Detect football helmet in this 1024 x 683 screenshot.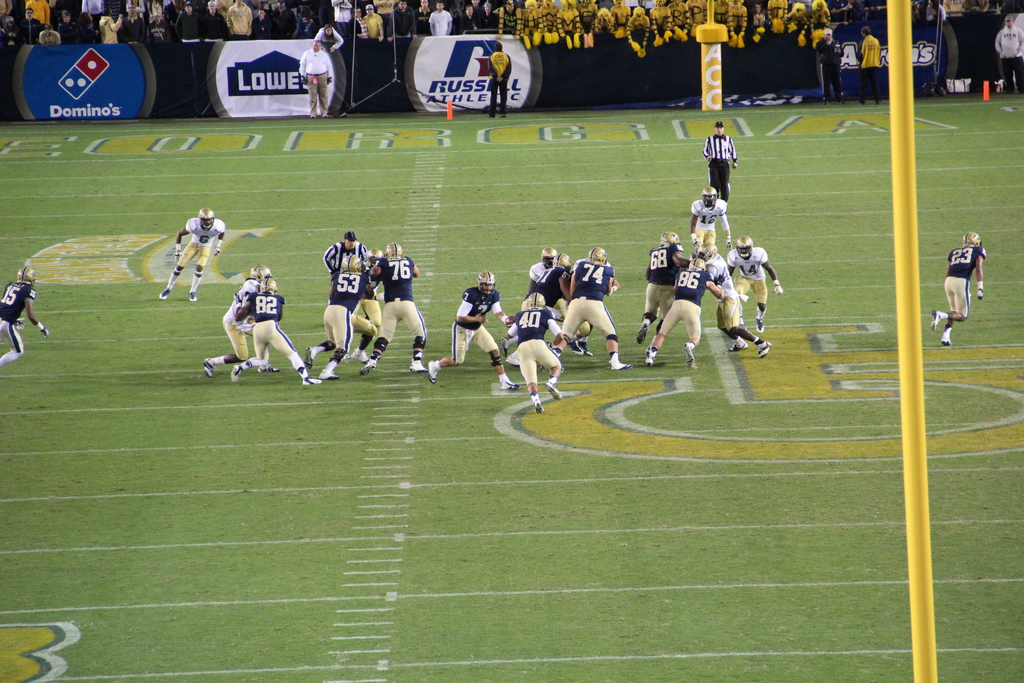
Detection: [964,227,980,249].
